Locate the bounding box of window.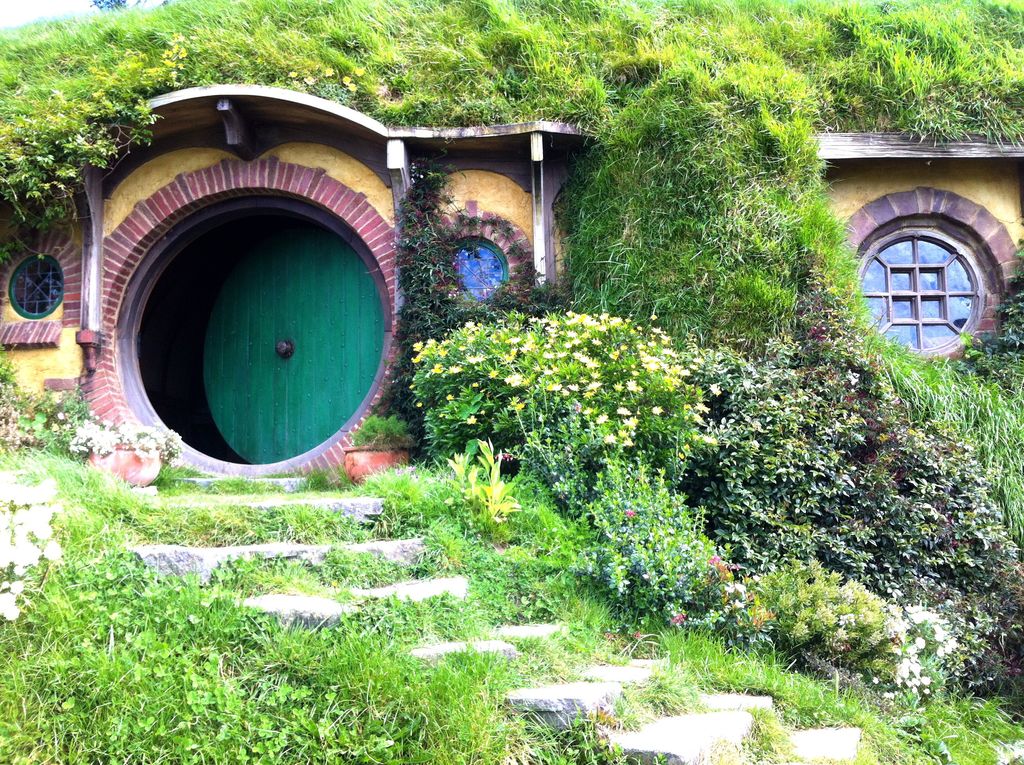
Bounding box: <region>861, 186, 996, 351</region>.
